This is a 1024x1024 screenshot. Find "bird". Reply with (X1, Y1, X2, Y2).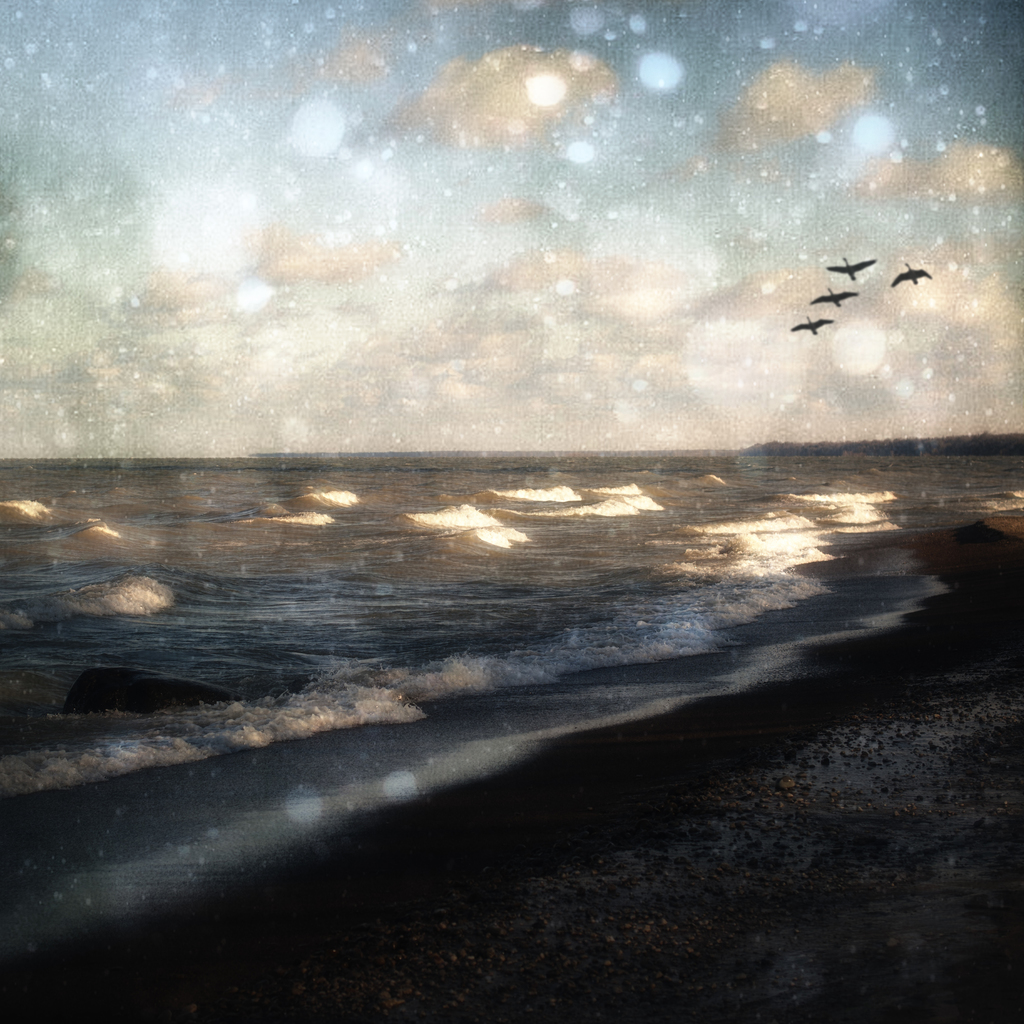
(880, 249, 932, 289).
